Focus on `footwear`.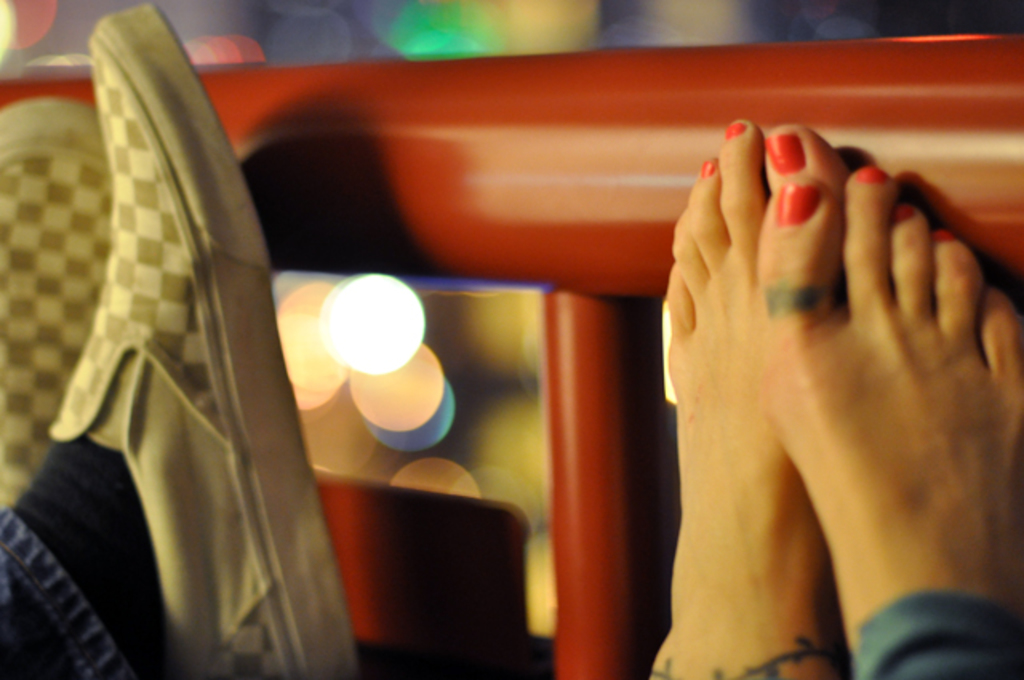
Focused at locate(21, 0, 322, 675).
